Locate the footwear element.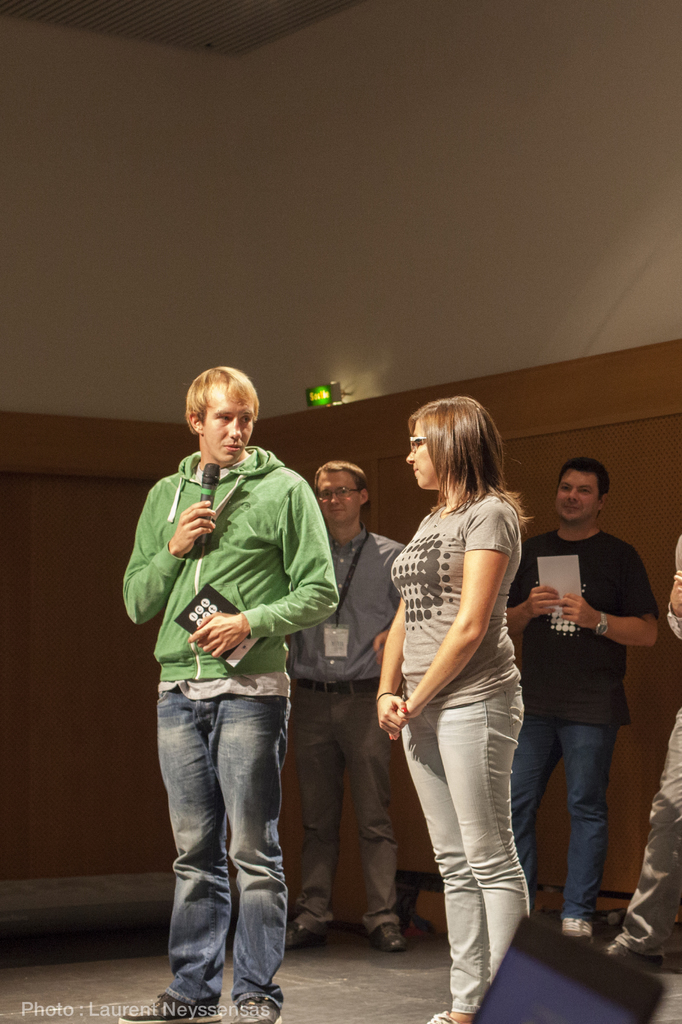
Element bbox: box(123, 984, 222, 1023).
